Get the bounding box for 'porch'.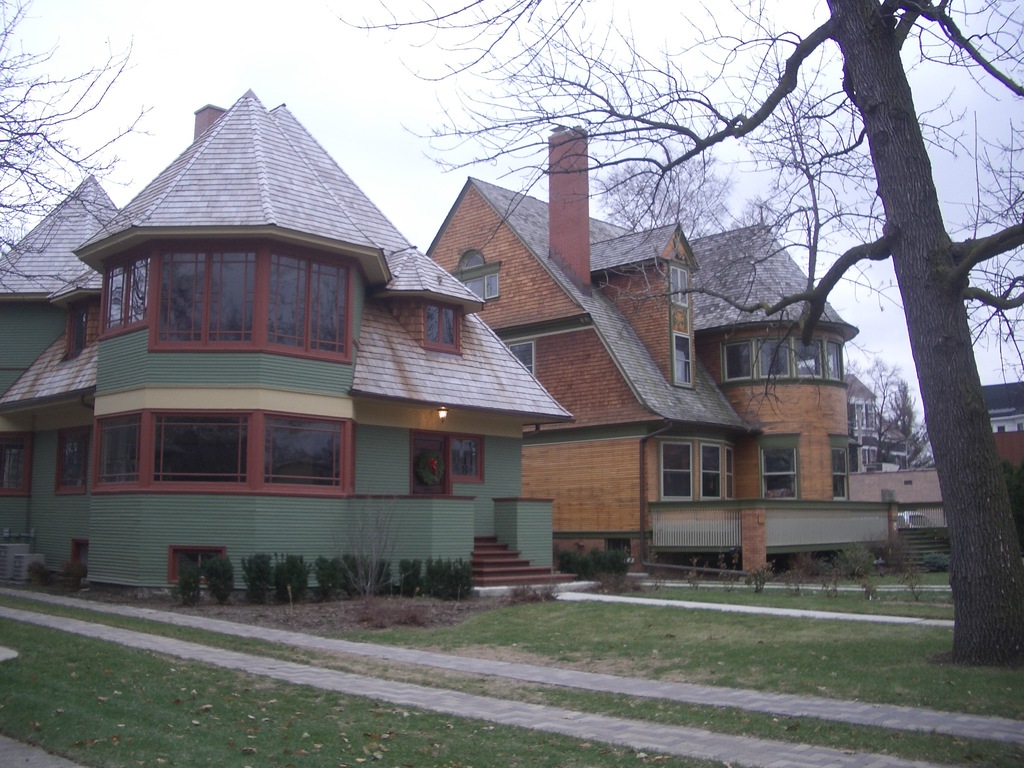
rect(351, 534, 579, 588).
